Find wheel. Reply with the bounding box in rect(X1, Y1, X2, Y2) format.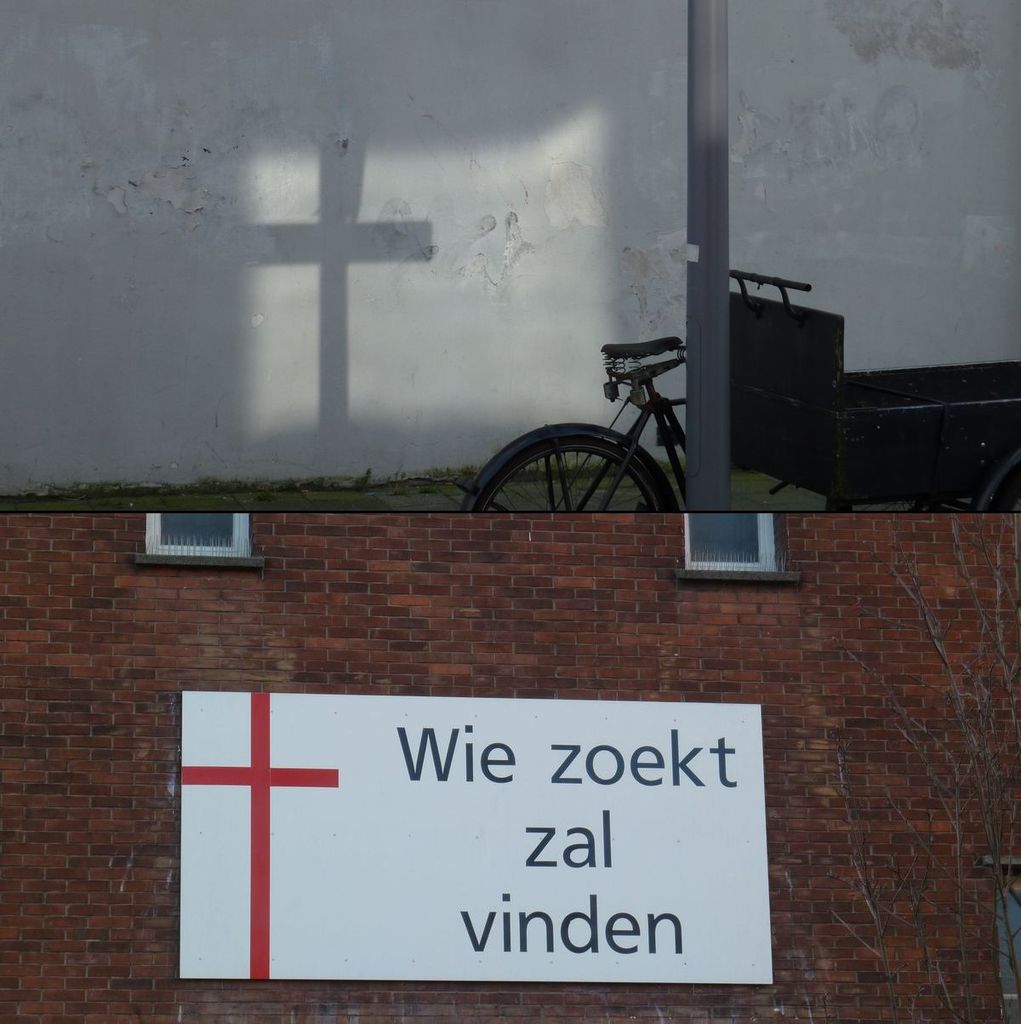
rect(836, 498, 931, 516).
